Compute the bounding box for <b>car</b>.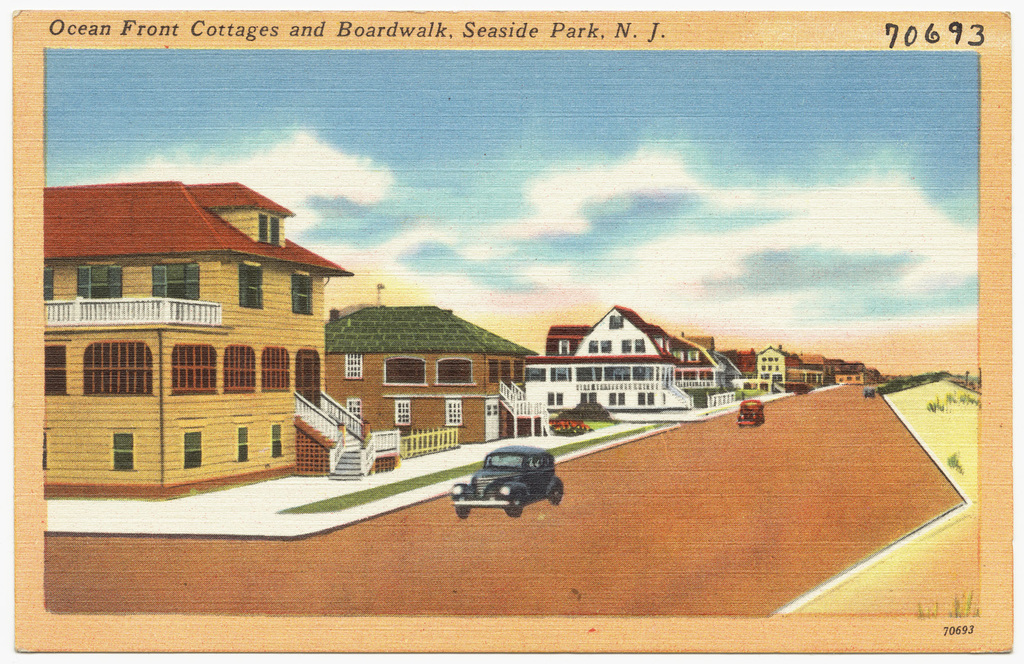
crop(865, 388, 877, 399).
